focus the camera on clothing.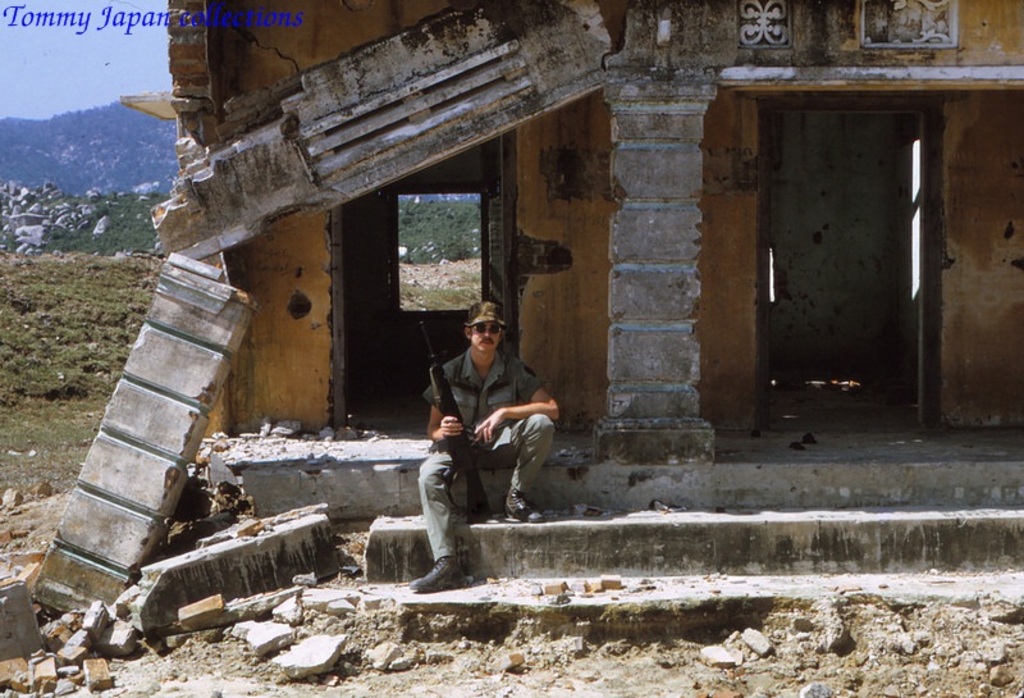
Focus region: <region>415, 350, 556, 558</region>.
